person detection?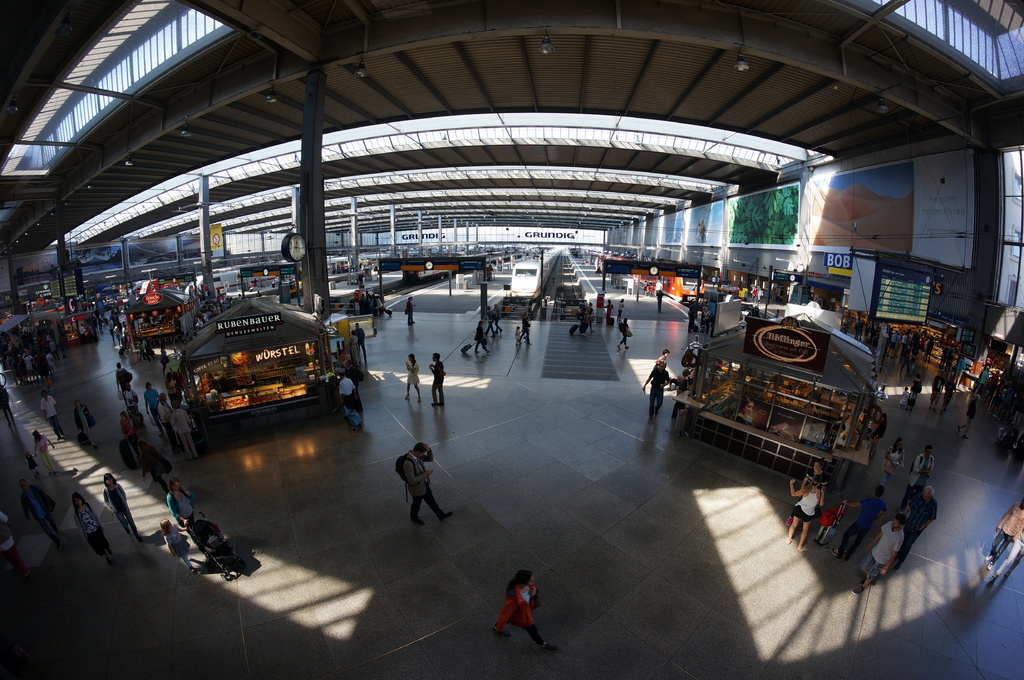
(left=169, top=400, right=196, bottom=455)
